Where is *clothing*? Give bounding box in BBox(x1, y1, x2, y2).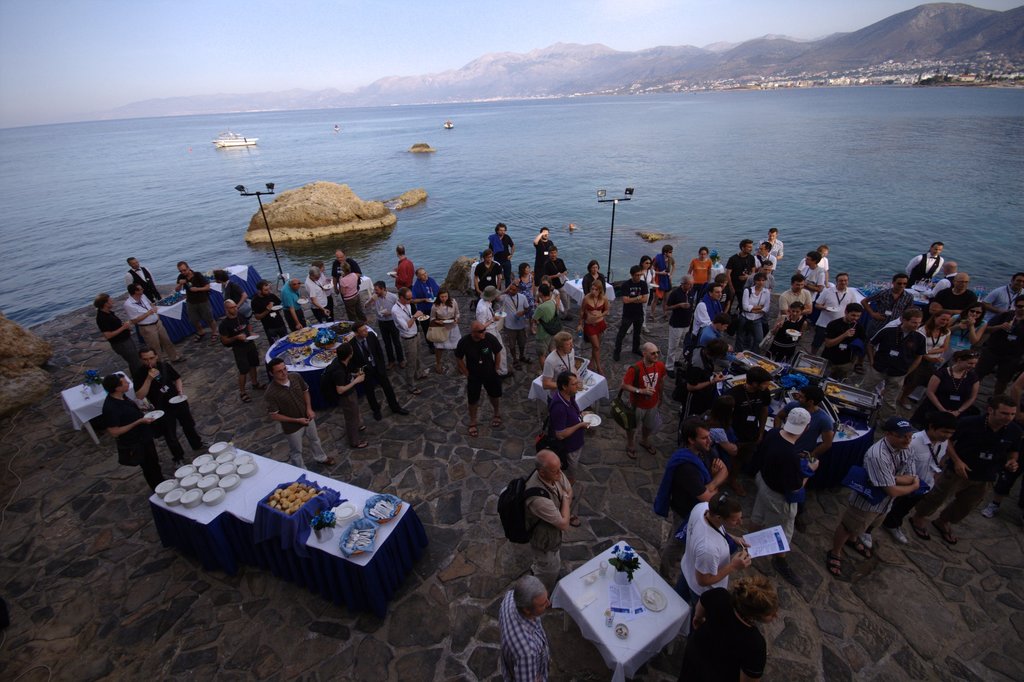
BBox(310, 288, 323, 329).
